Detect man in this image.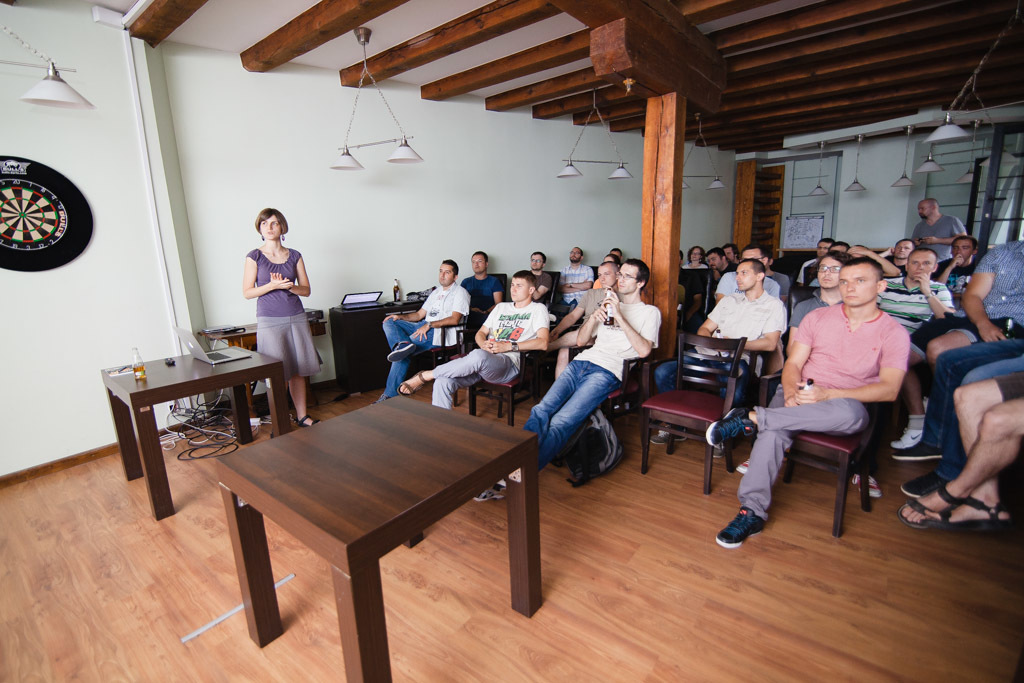
Detection: box=[460, 250, 501, 313].
